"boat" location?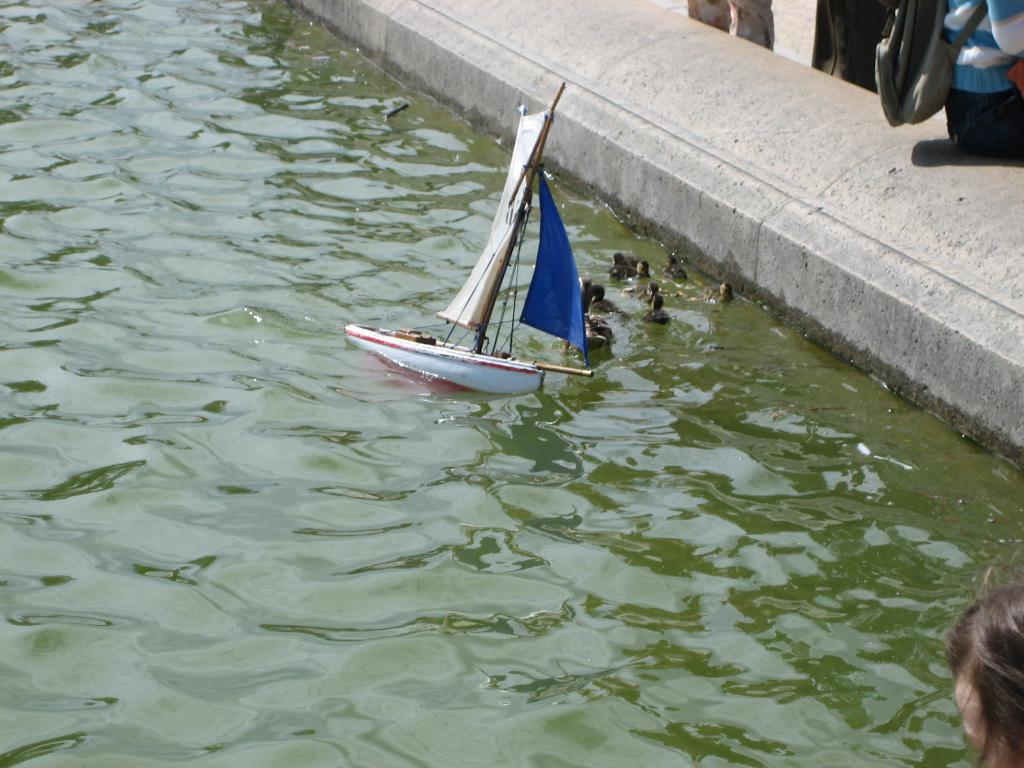
locate(351, 116, 612, 404)
